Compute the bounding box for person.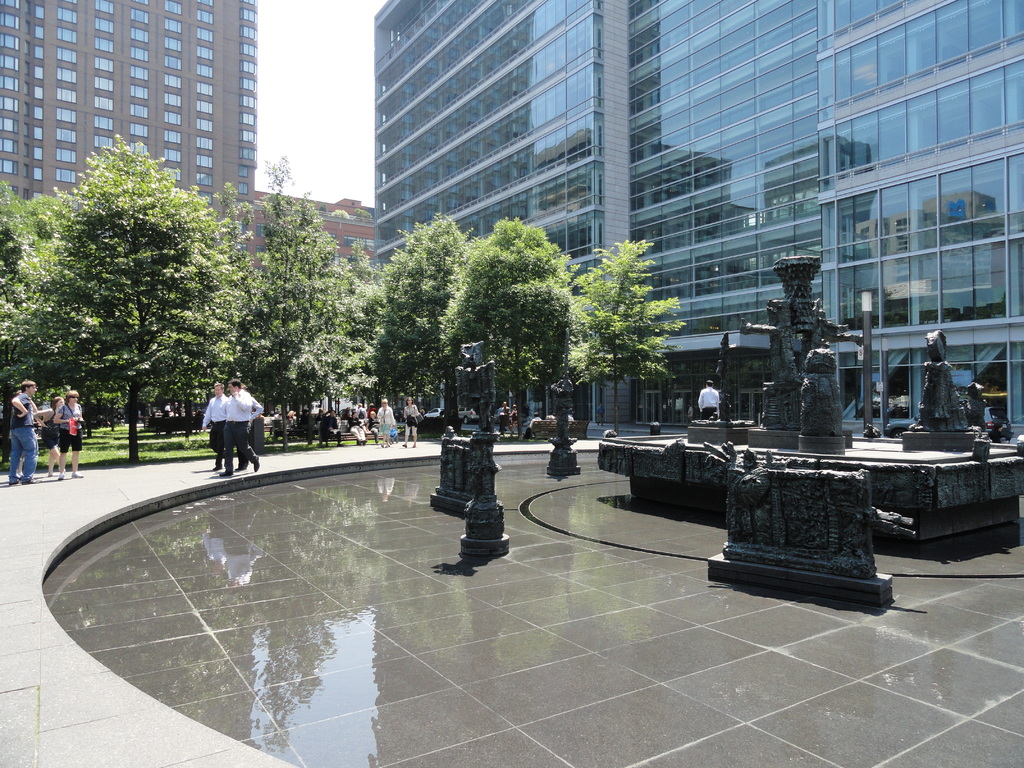
219/378/260/474.
